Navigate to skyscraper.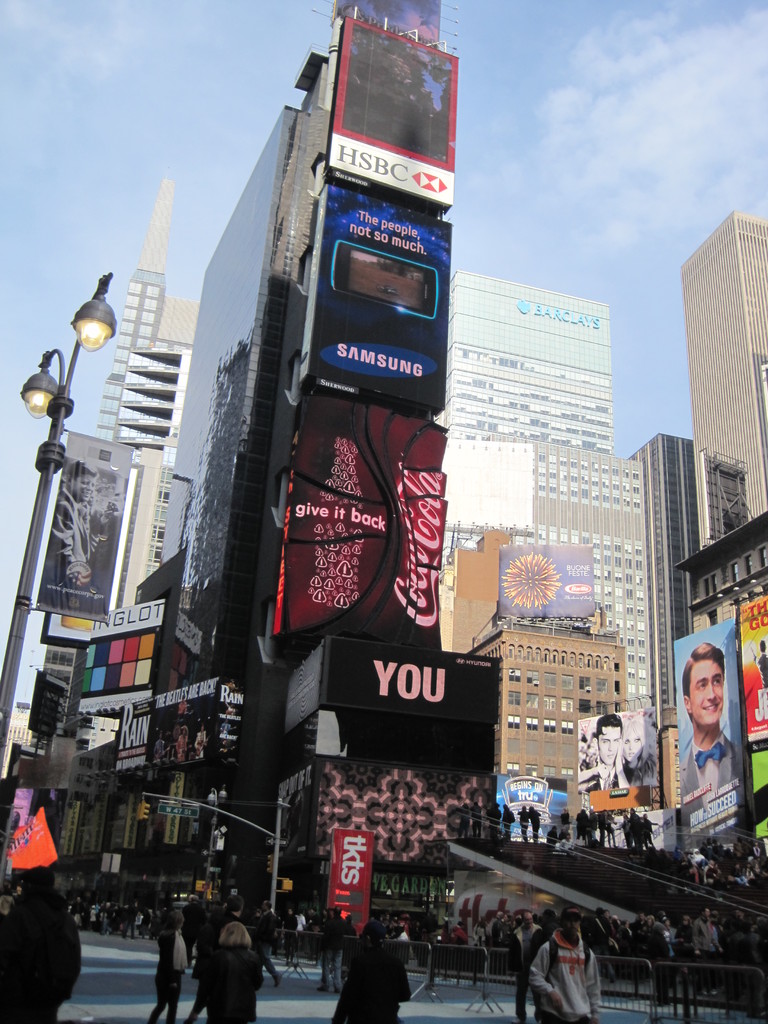
Navigation target: BBox(654, 187, 767, 497).
